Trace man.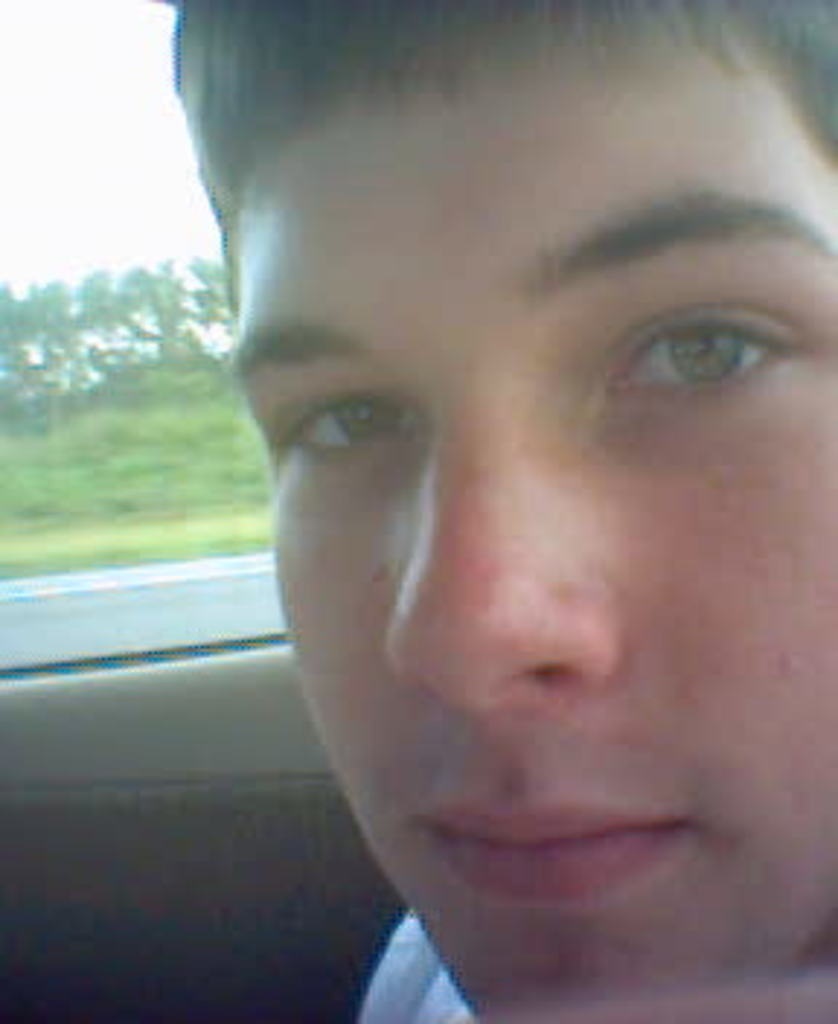
Traced to pyautogui.locateOnScreen(125, 12, 837, 1023).
